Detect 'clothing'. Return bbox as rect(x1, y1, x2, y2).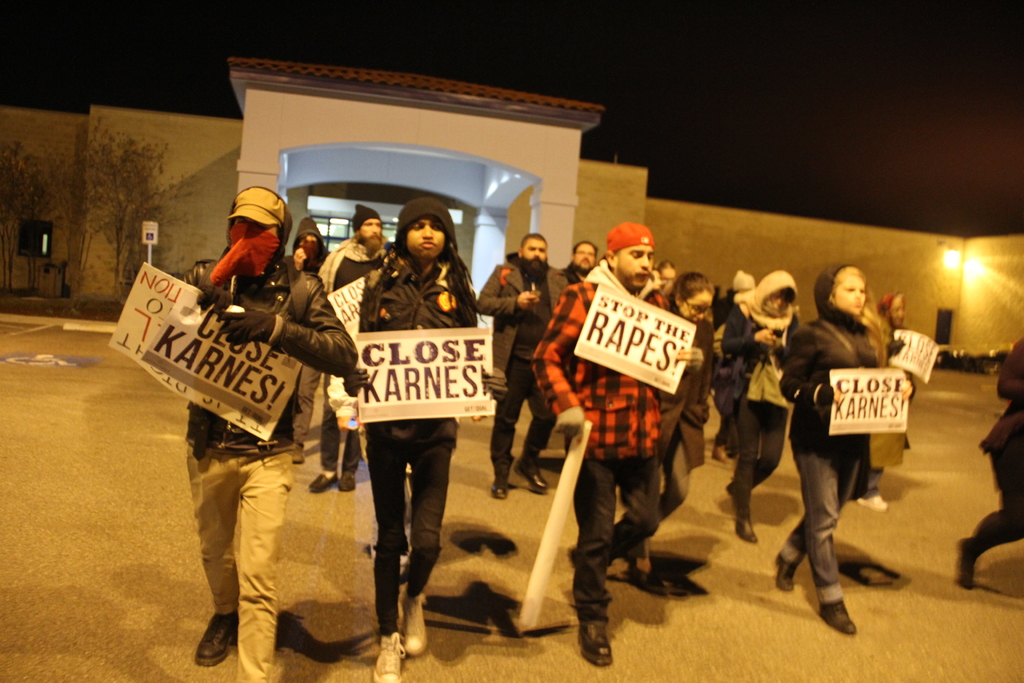
rect(475, 259, 572, 477).
